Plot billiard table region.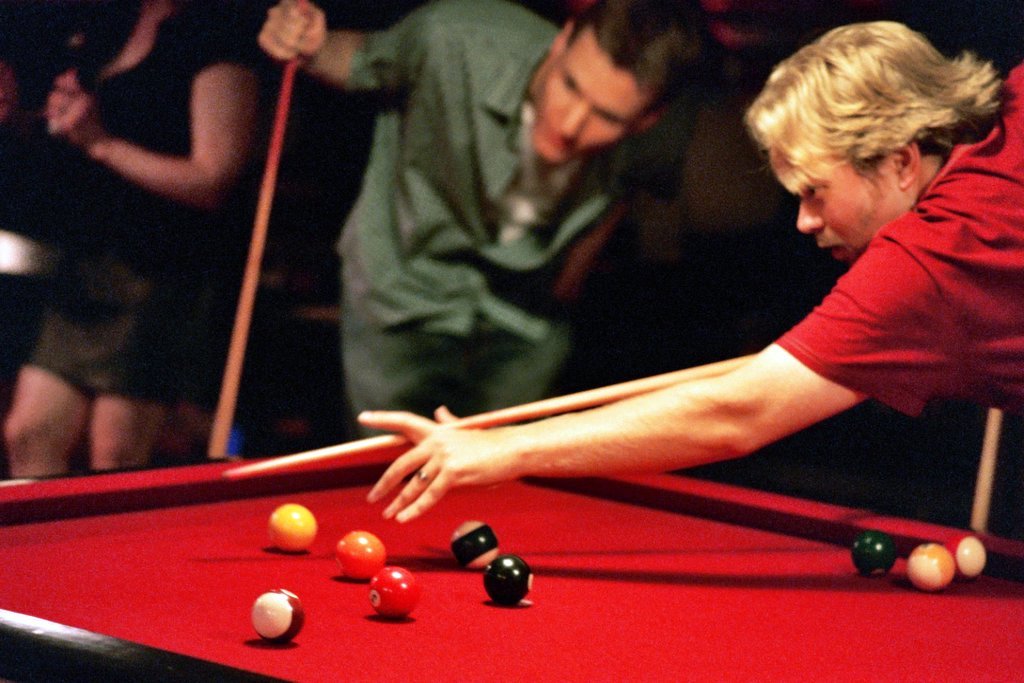
Plotted at (x1=0, y1=447, x2=1023, y2=682).
